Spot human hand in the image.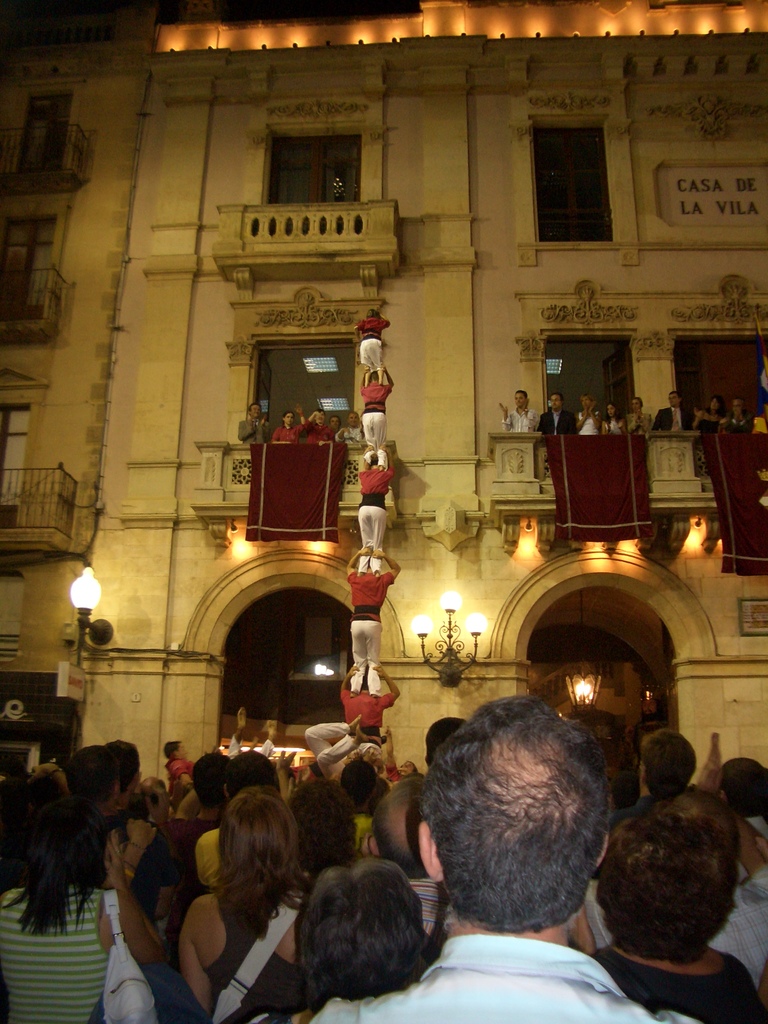
human hand found at [left=588, top=399, right=597, bottom=415].
